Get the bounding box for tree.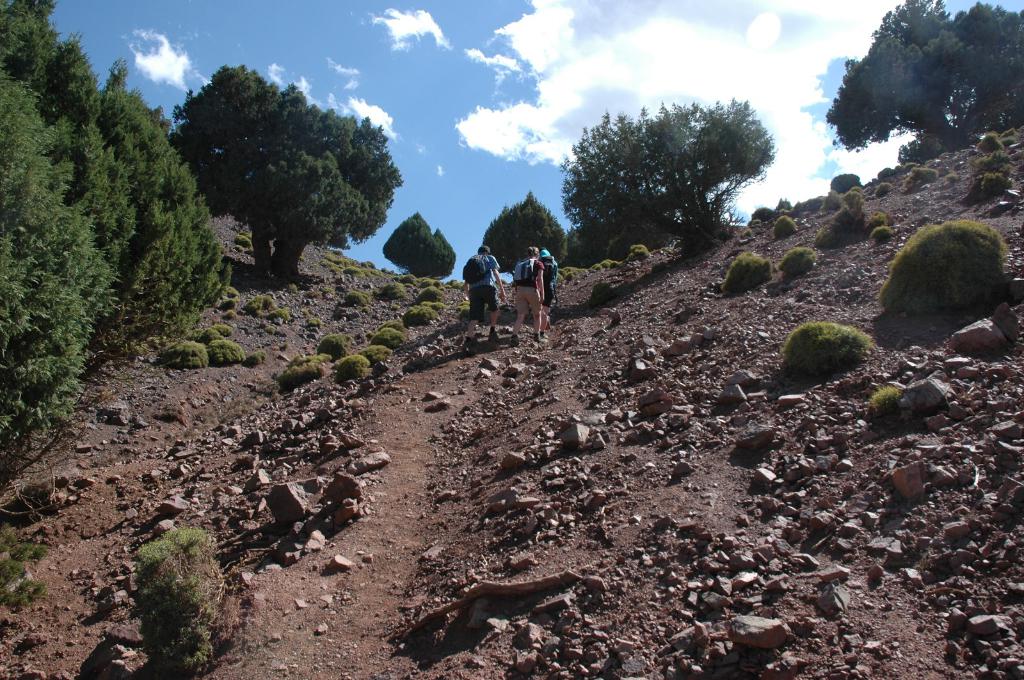
Rect(0, 0, 248, 471).
